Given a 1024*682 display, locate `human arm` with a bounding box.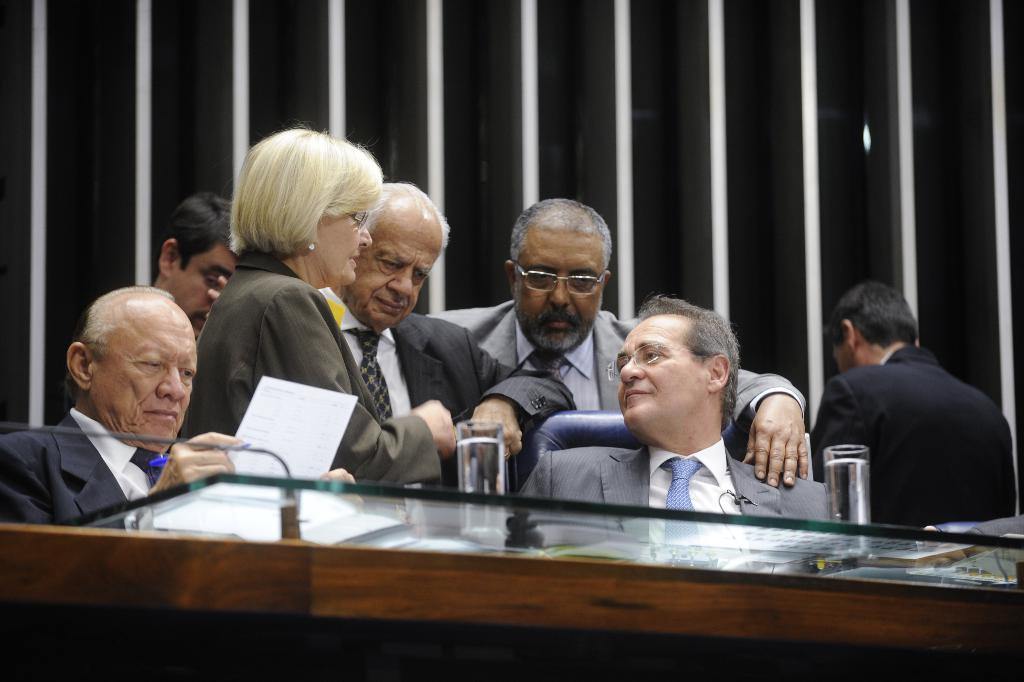
Located: {"x1": 739, "y1": 394, "x2": 808, "y2": 485}.
